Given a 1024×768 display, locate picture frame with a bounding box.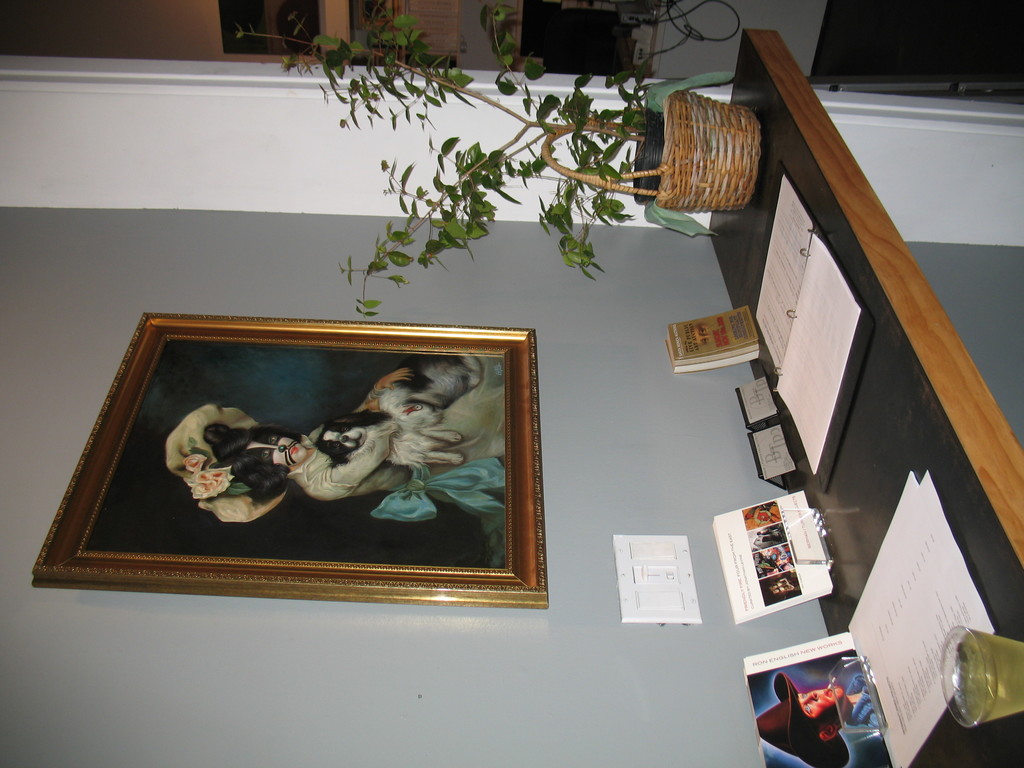
Located: BBox(31, 312, 547, 607).
